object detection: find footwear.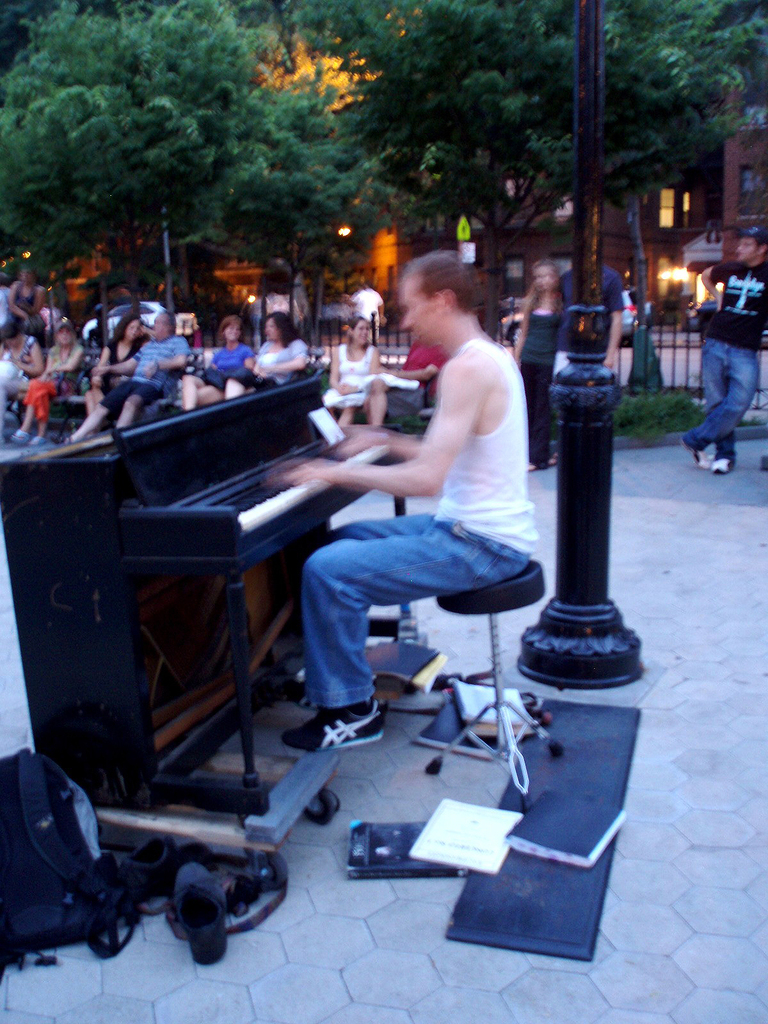
bbox(115, 831, 203, 894).
